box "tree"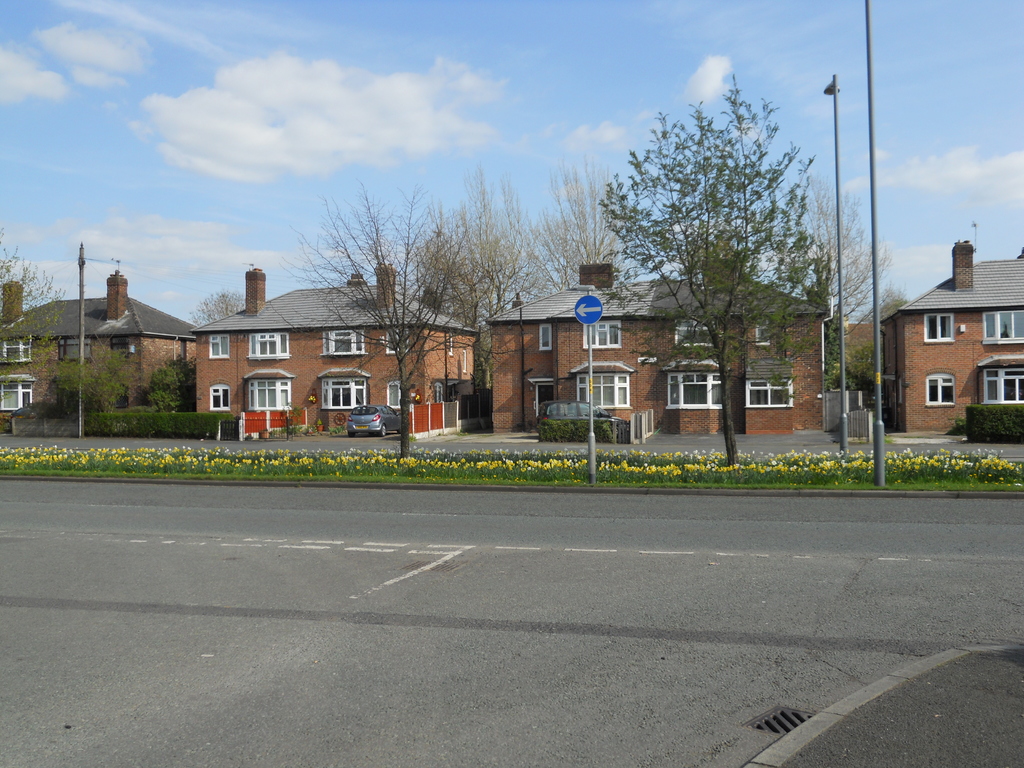
189, 285, 271, 336
